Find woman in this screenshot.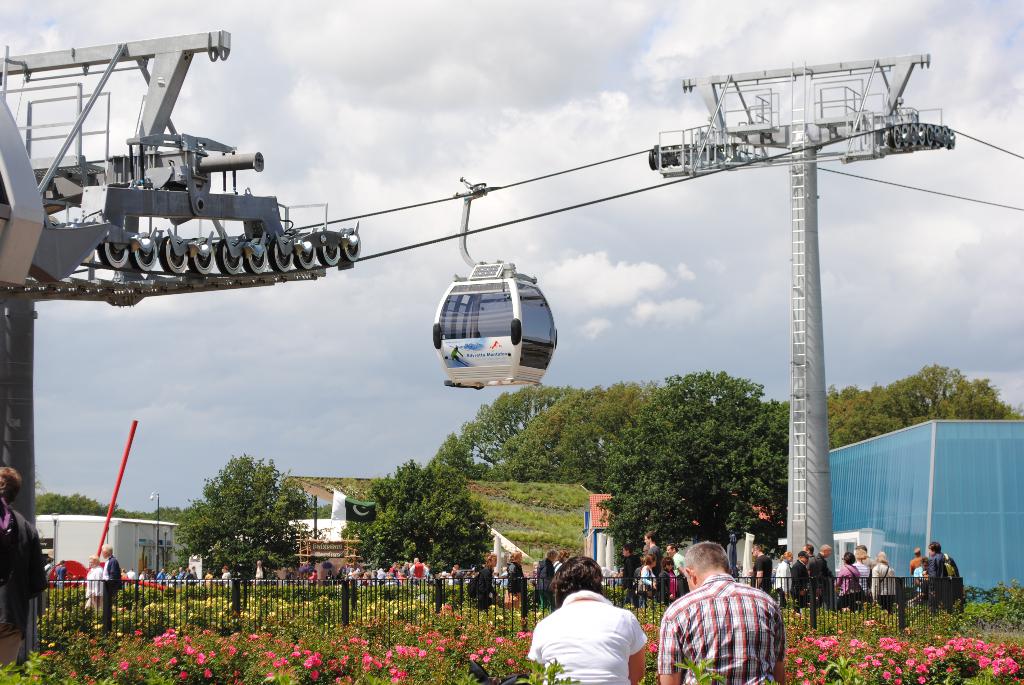
The bounding box for woman is select_region(509, 553, 532, 617).
